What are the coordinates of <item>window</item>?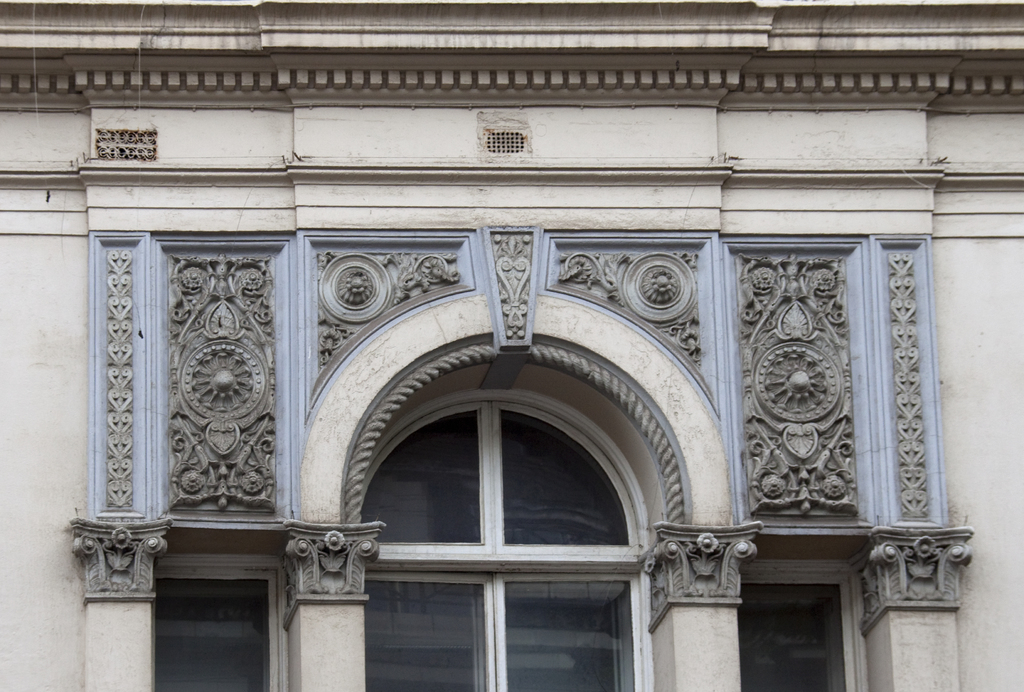
pyautogui.locateOnScreen(152, 557, 291, 691).
